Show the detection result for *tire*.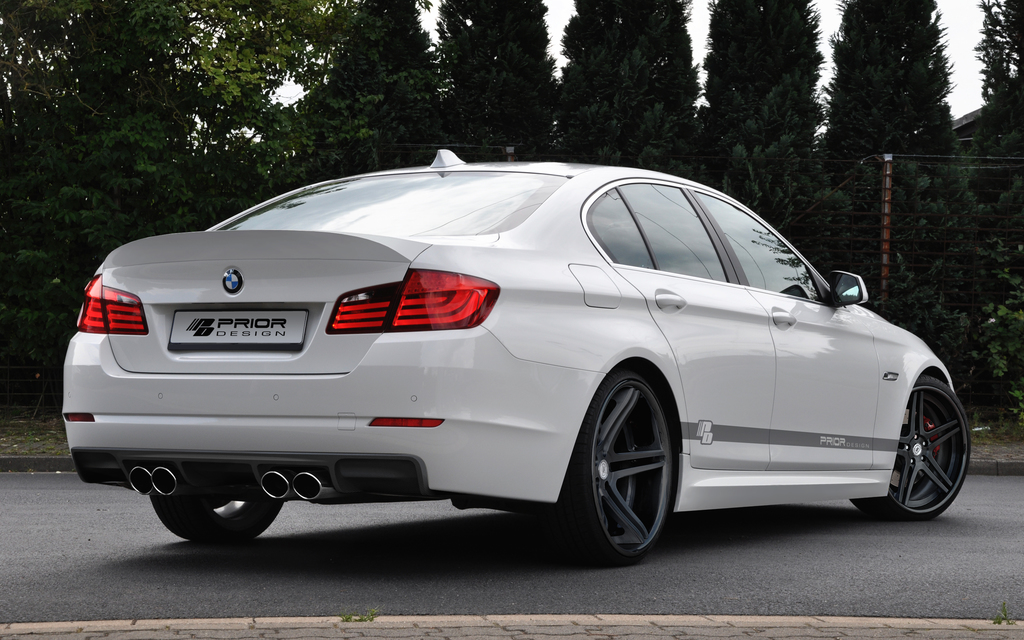
region(148, 497, 286, 545).
